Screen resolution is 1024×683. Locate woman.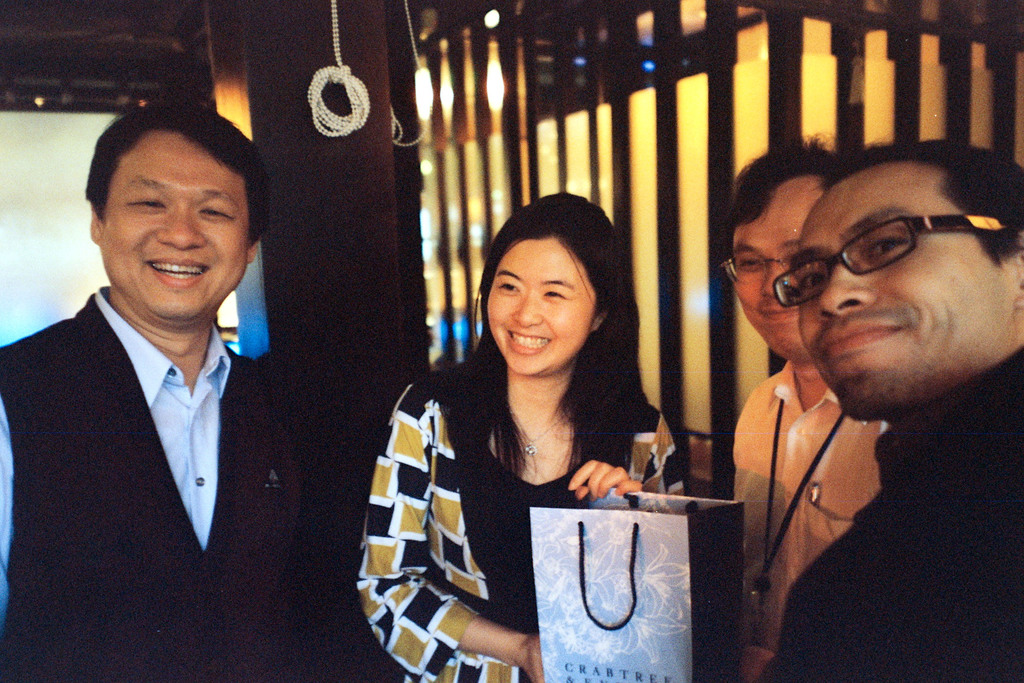
[339,189,701,682].
